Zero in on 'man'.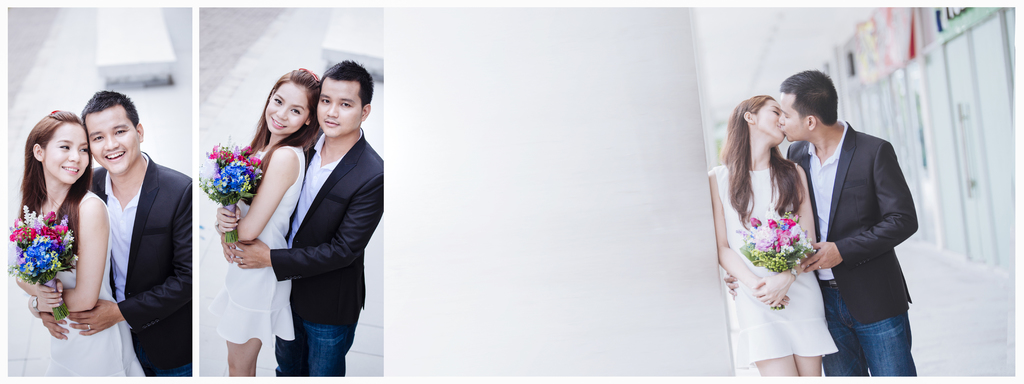
Zeroed in: rect(784, 63, 925, 381).
